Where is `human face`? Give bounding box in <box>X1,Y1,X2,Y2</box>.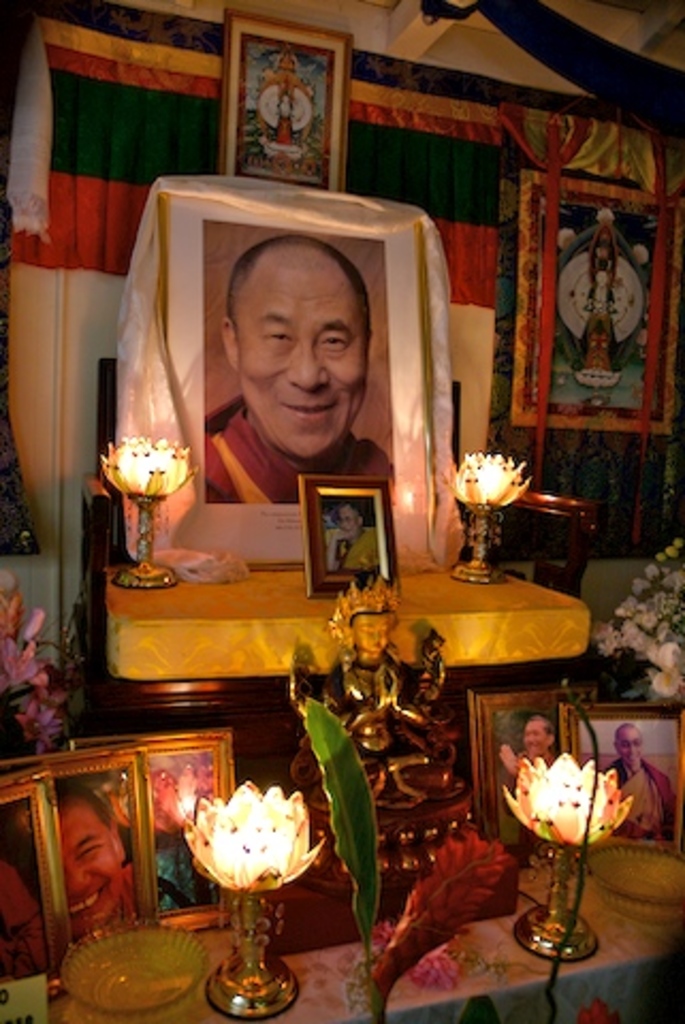
<box>160,777,177,791</box>.
